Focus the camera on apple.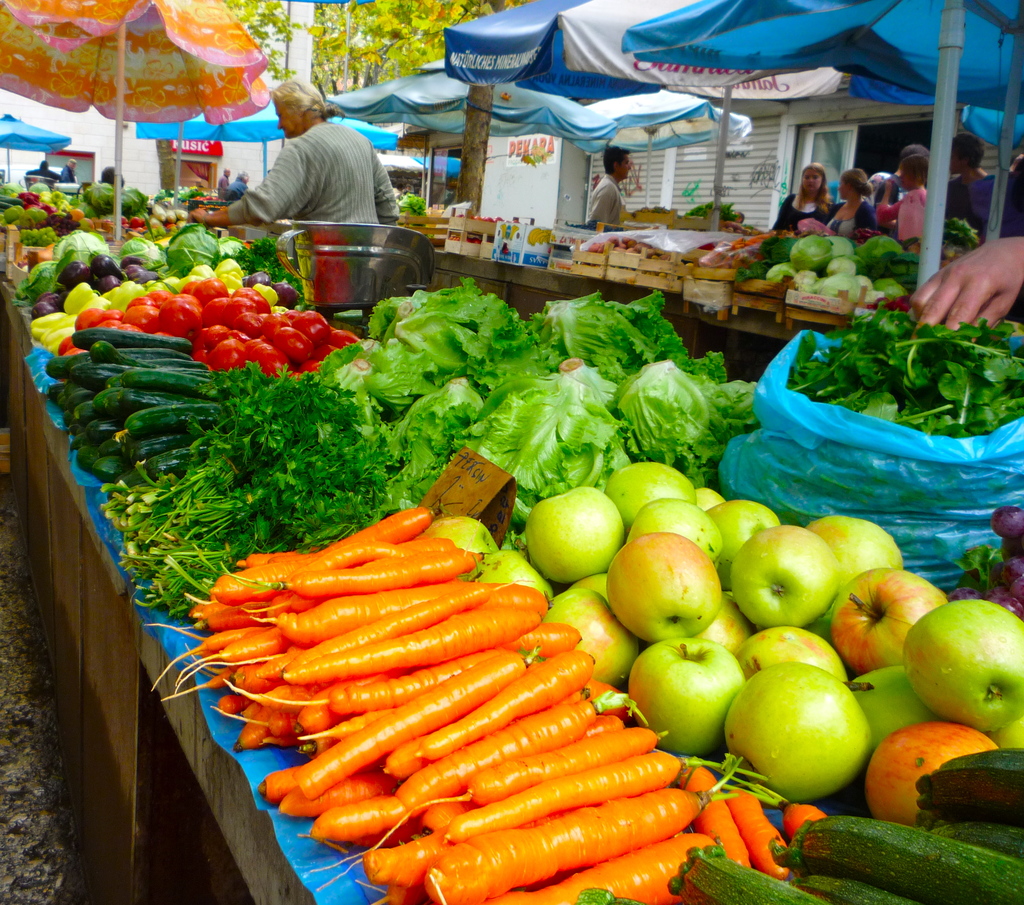
Focus region: (x1=629, y1=656, x2=765, y2=760).
